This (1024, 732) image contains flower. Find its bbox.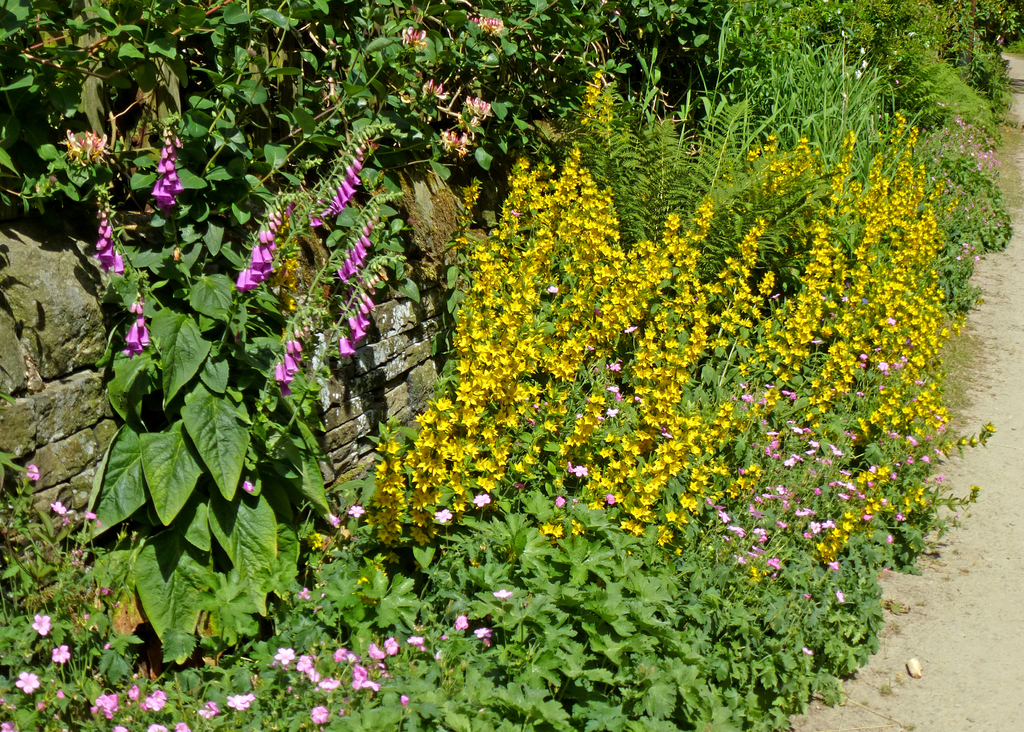
left=30, top=613, right=52, bottom=633.
